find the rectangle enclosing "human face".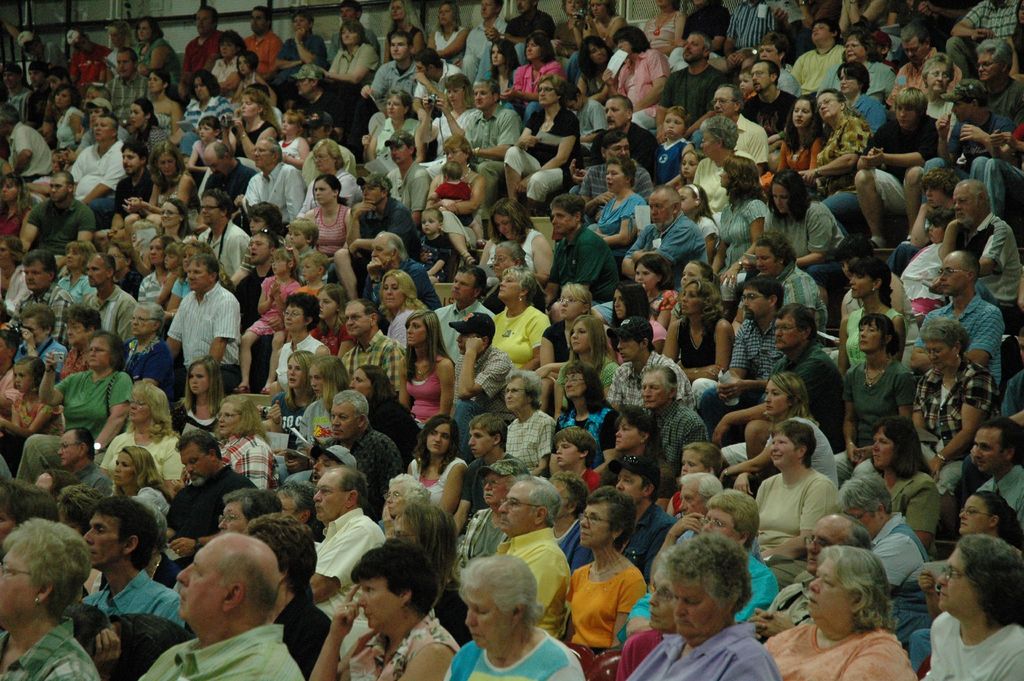
bbox=[479, 0, 496, 20].
